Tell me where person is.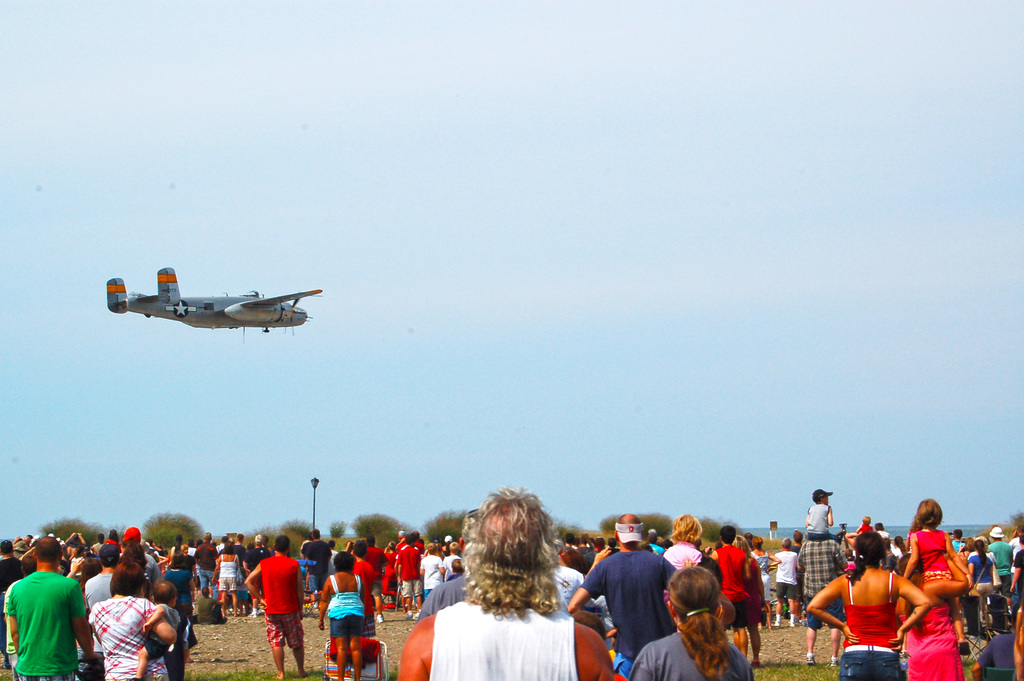
person is at pyautogui.locateOnScreen(990, 527, 1009, 591).
